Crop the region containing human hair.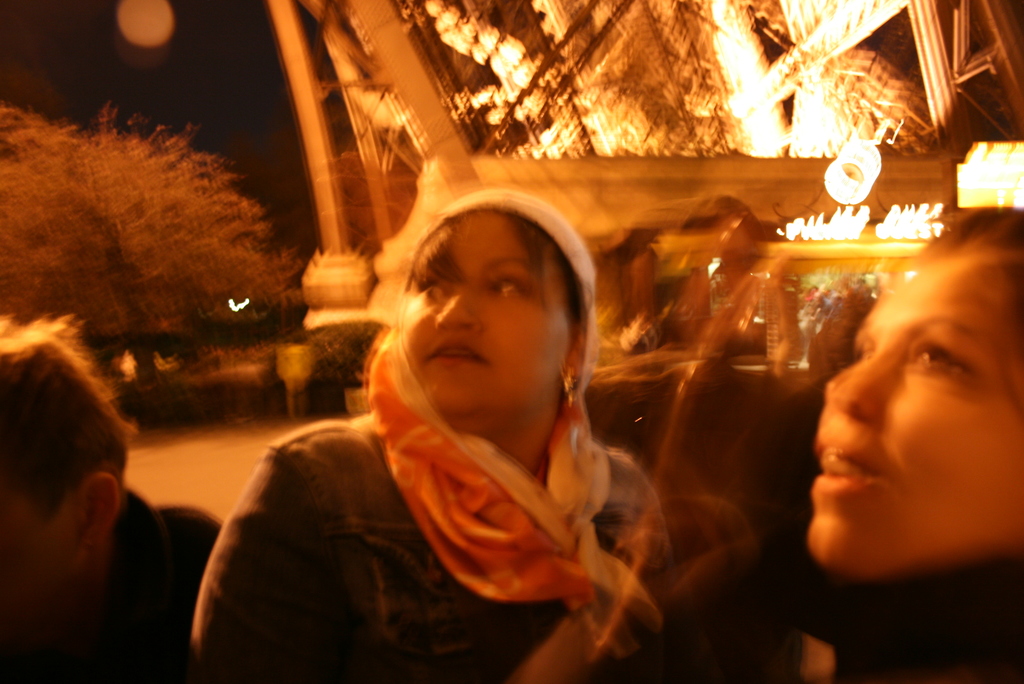
Crop region: detection(924, 207, 1023, 361).
